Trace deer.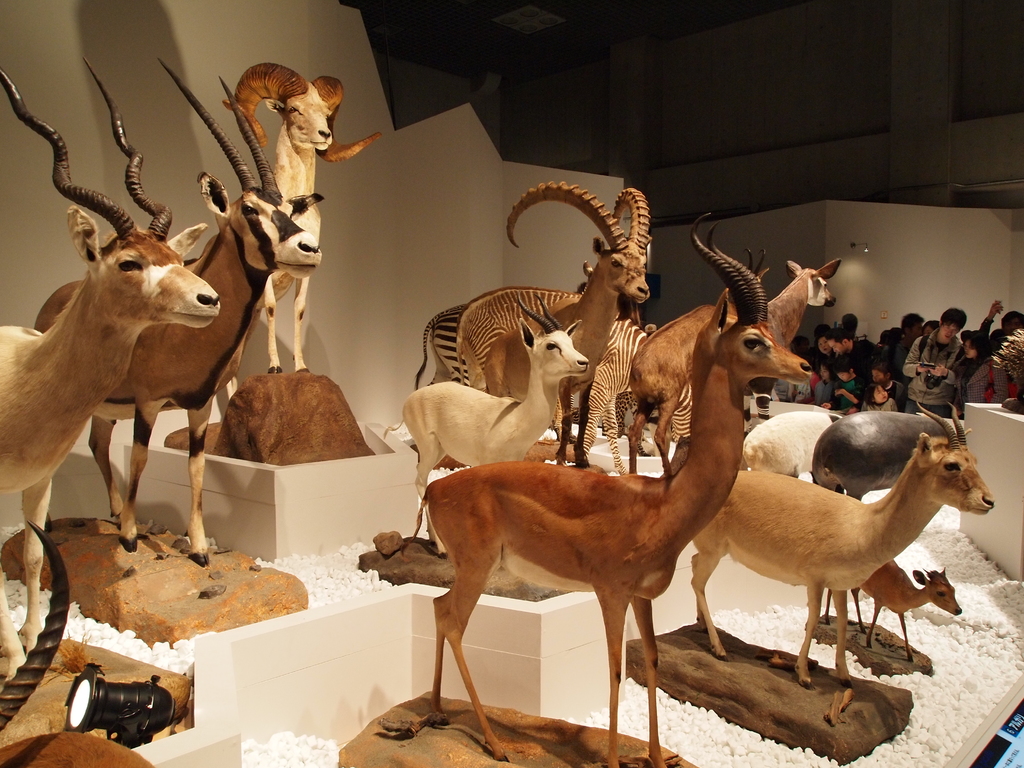
Traced to box(32, 58, 323, 566).
